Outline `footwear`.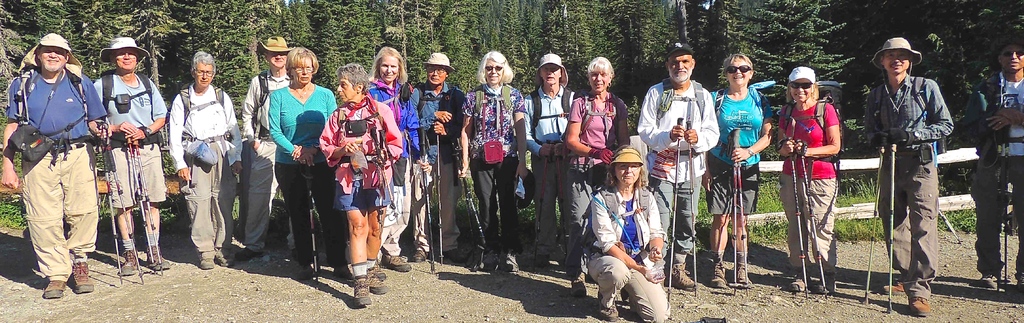
Outline: rect(383, 254, 410, 271).
